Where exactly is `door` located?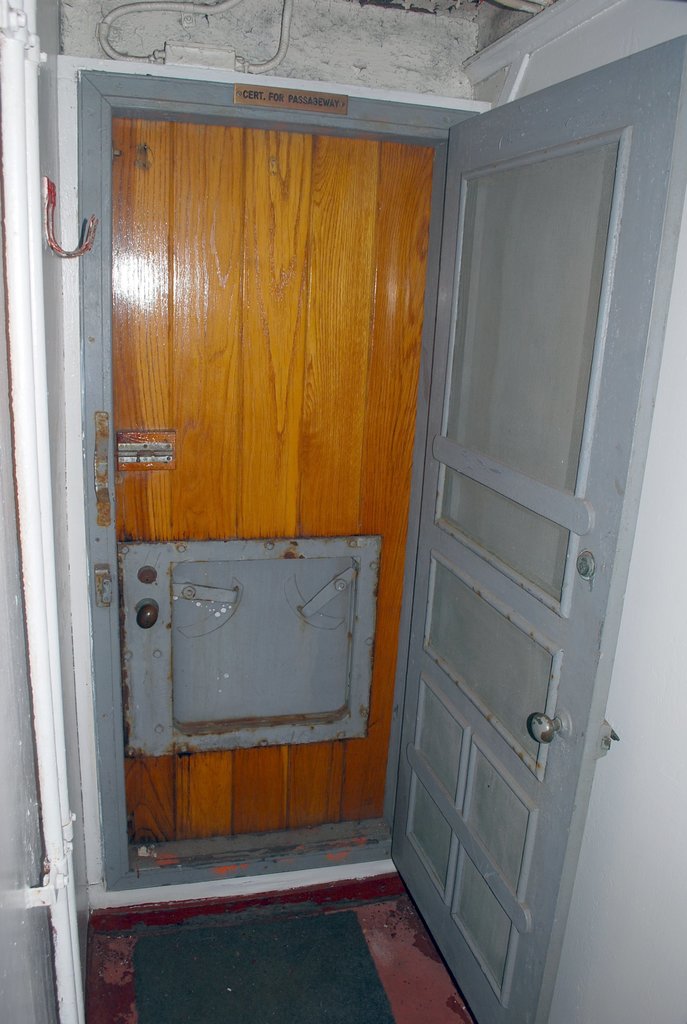
Its bounding box is pyautogui.locateOnScreen(81, 77, 522, 941).
